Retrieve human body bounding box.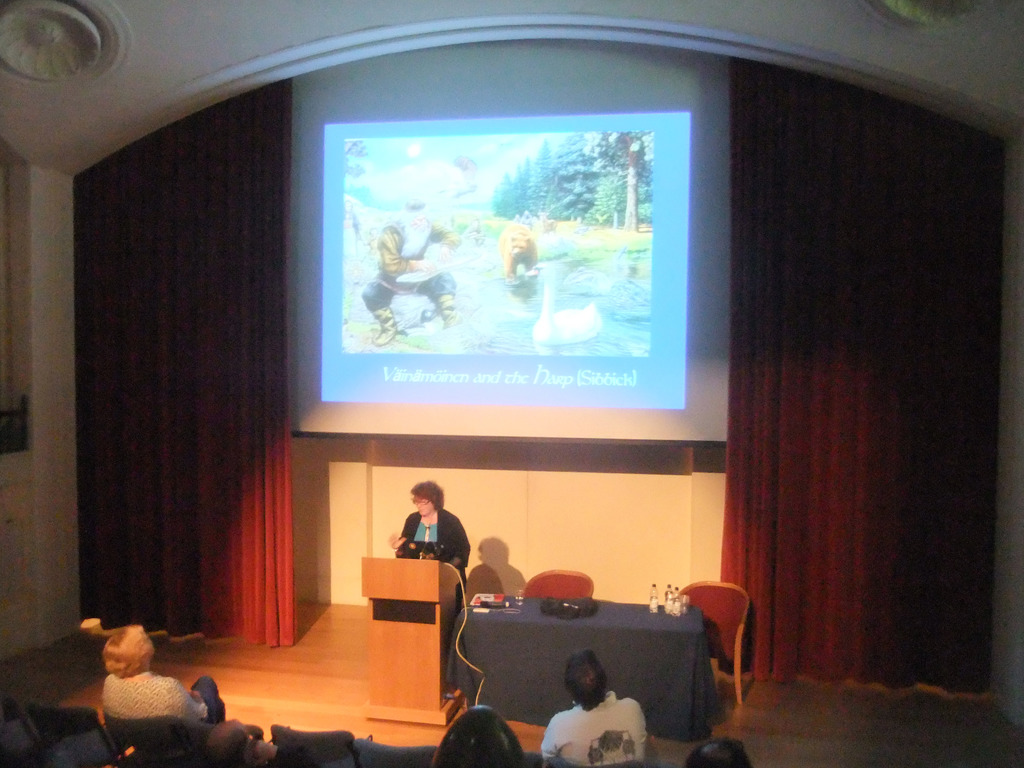
Bounding box: (x1=99, y1=620, x2=228, y2=730).
